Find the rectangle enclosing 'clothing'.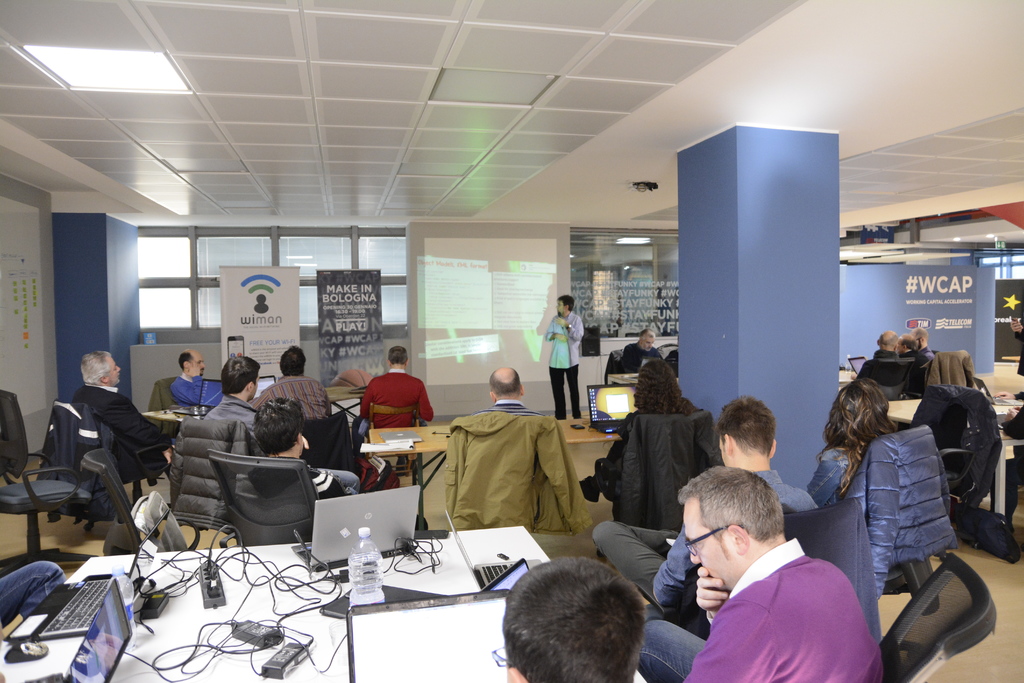
bbox(806, 447, 857, 509).
